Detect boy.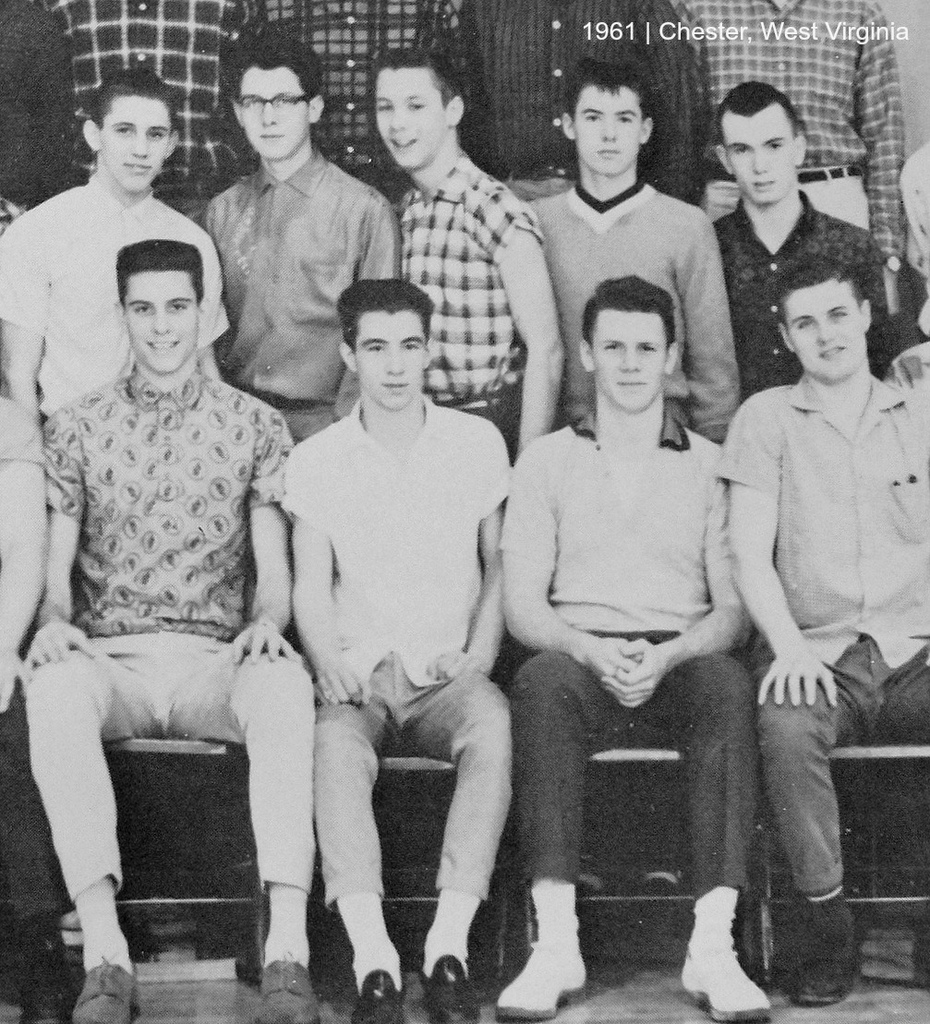
Detected at bbox(0, 68, 236, 428).
